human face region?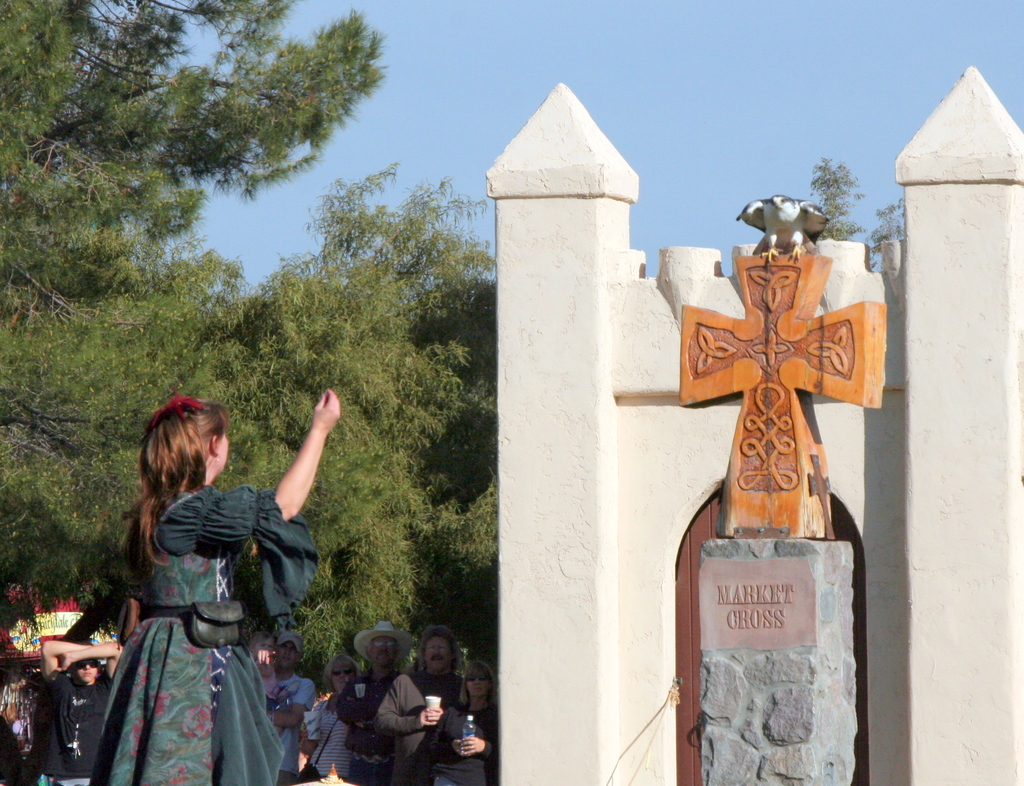
{"left": 466, "top": 671, "right": 490, "bottom": 698}
